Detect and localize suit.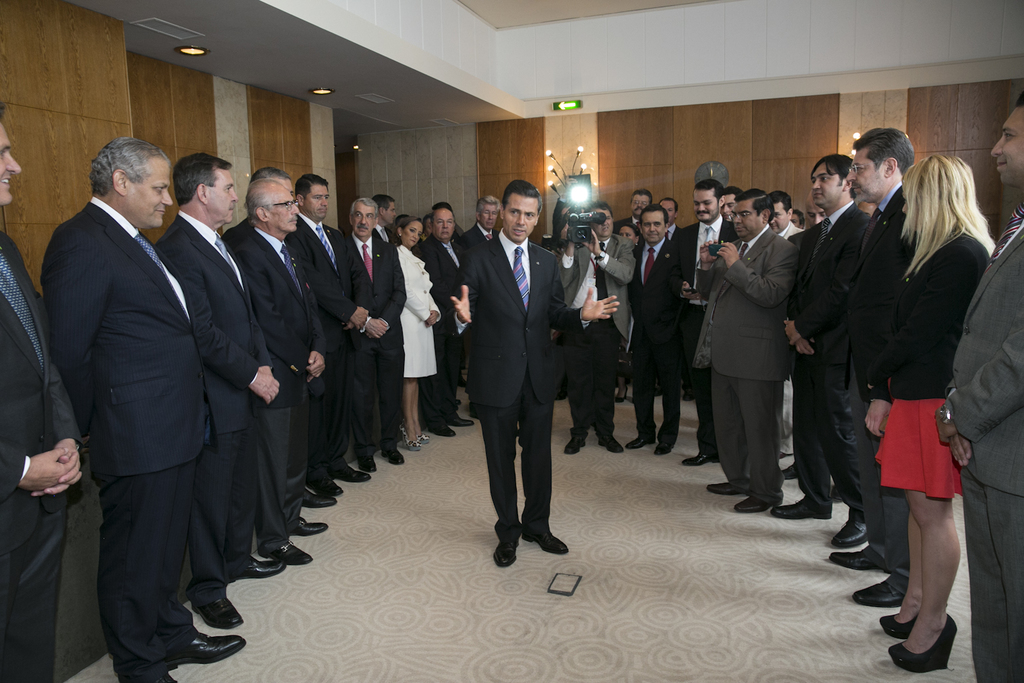
Localized at detection(28, 105, 248, 678).
